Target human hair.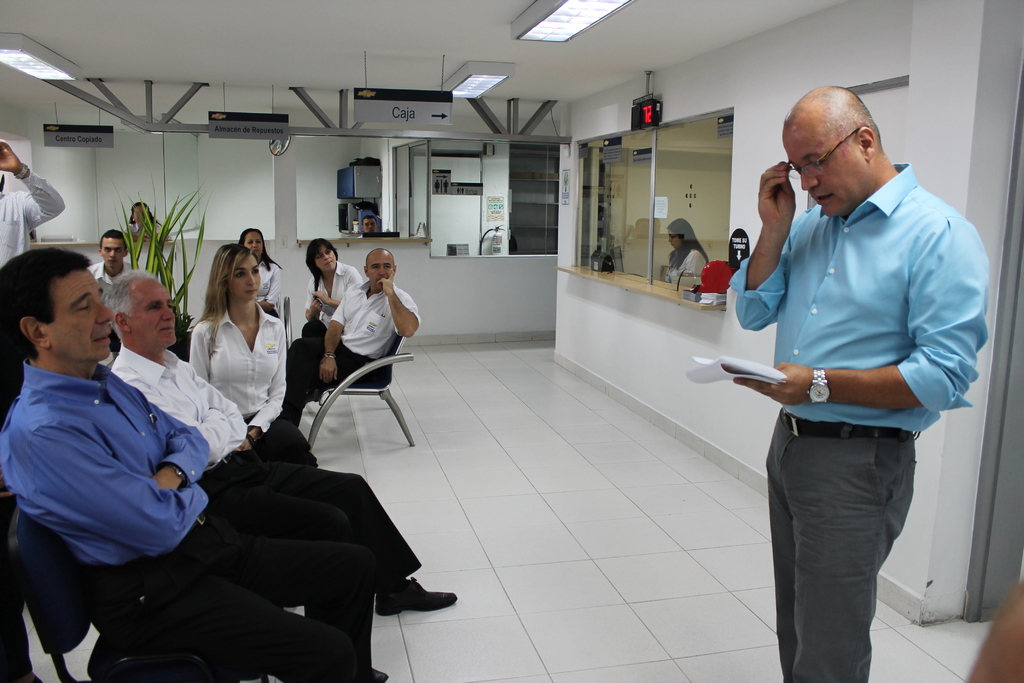
Target region: select_region(100, 229, 126, 251).
